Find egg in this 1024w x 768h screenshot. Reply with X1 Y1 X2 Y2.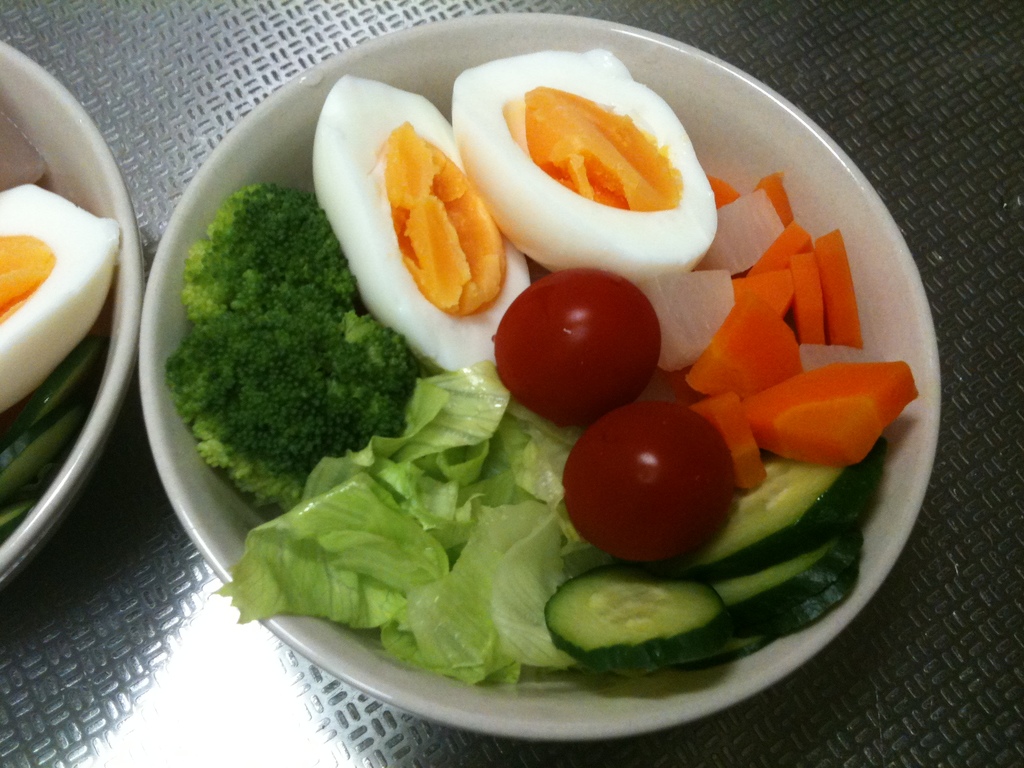
0 182 124 414.
